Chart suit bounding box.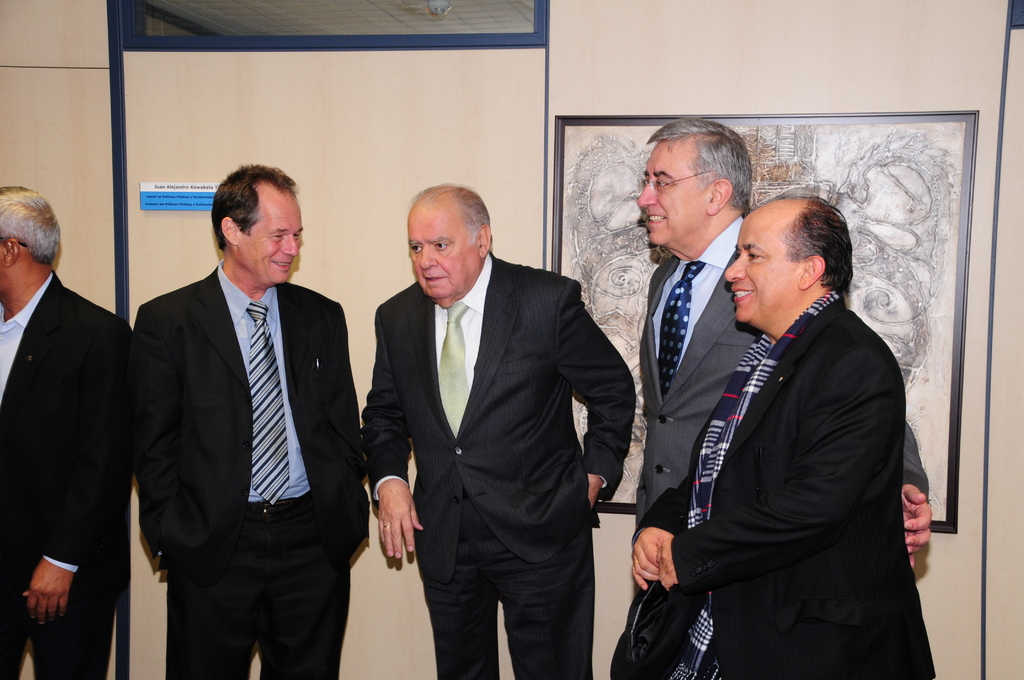
Charted: region(609, 299, 937, 679).
